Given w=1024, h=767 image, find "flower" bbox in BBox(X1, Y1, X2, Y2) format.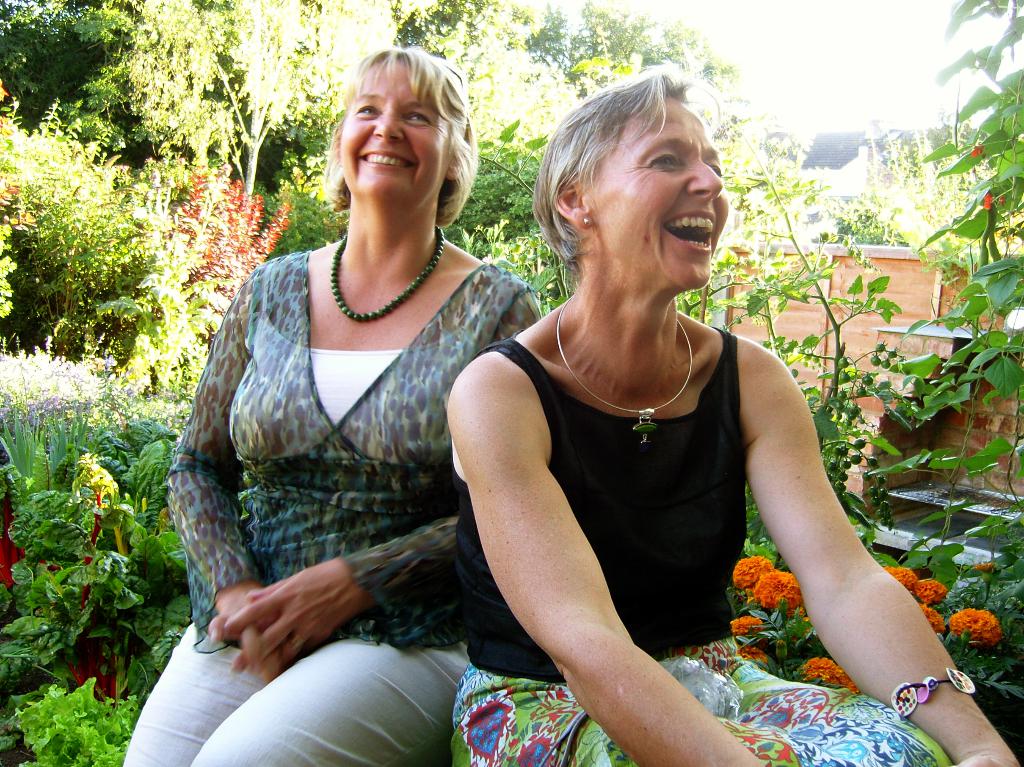
BBox(739, 641, 772, 670).
